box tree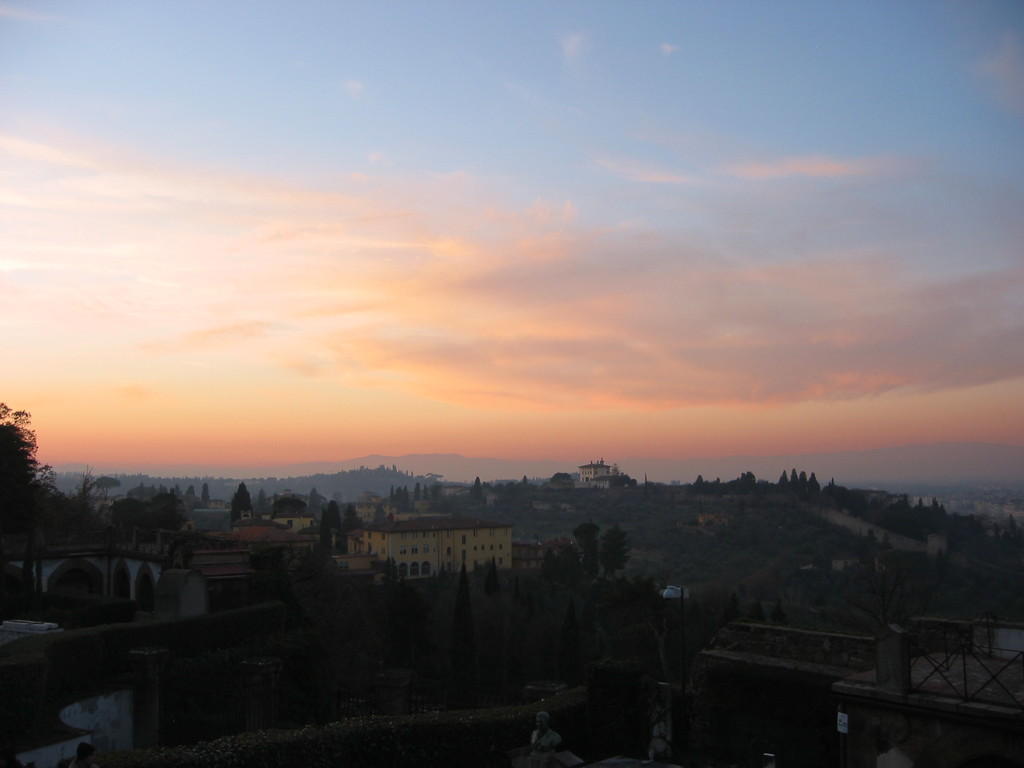
rect(389, 486, 397, 502)
